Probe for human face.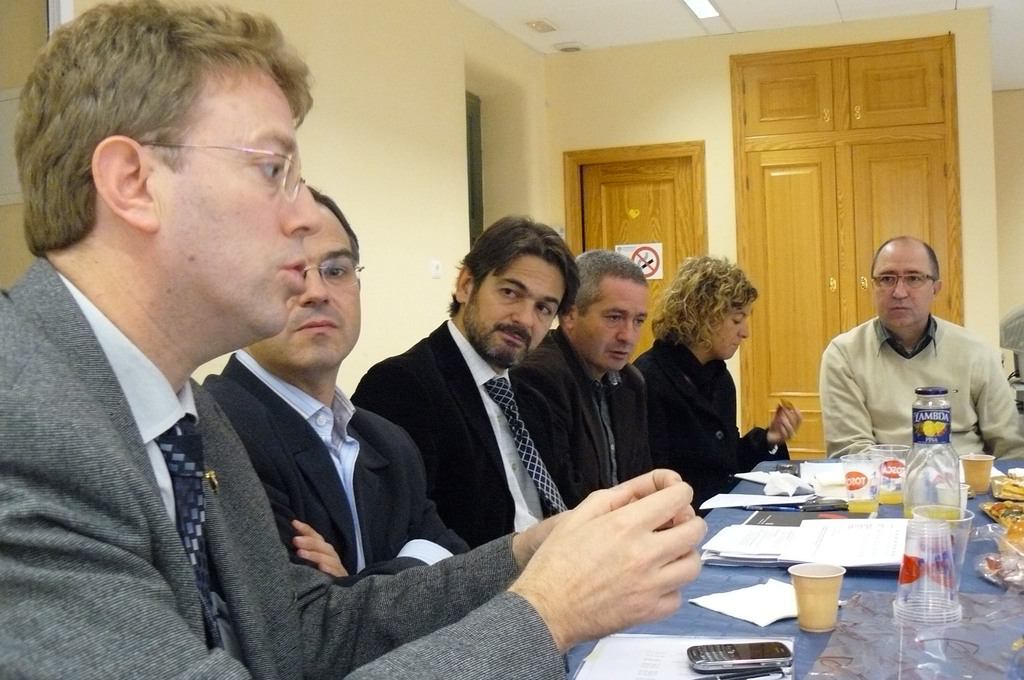
Probe result: select_region(575, 275, 650, 371).
